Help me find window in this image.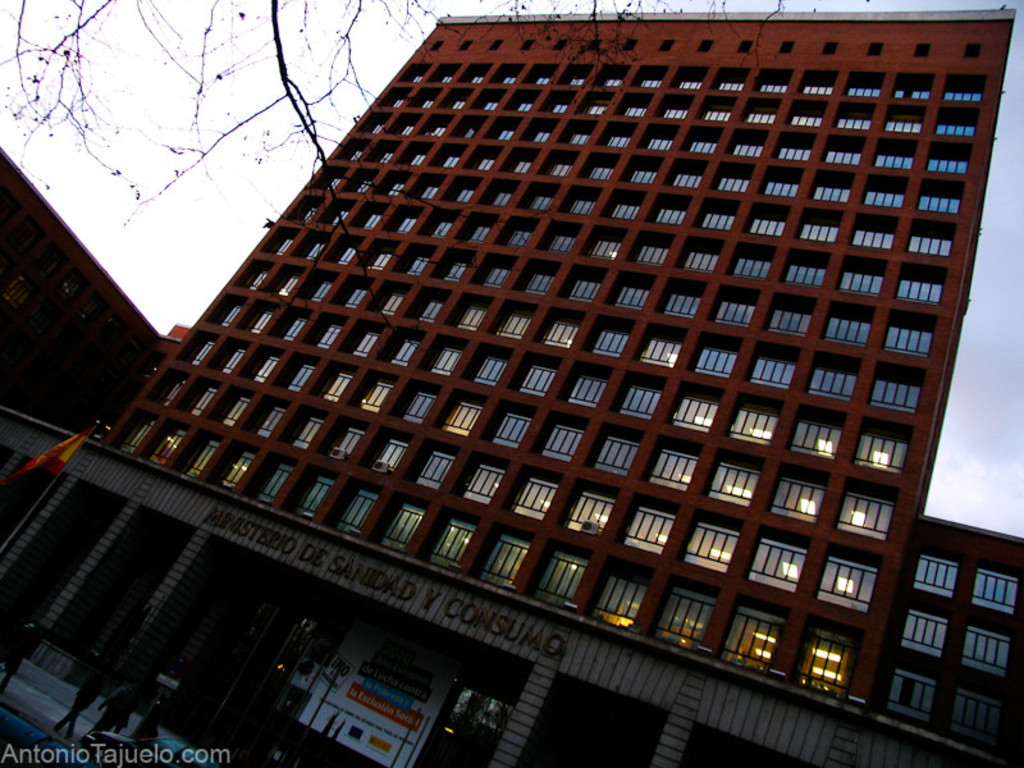
Found it: [148,428,183,466].
